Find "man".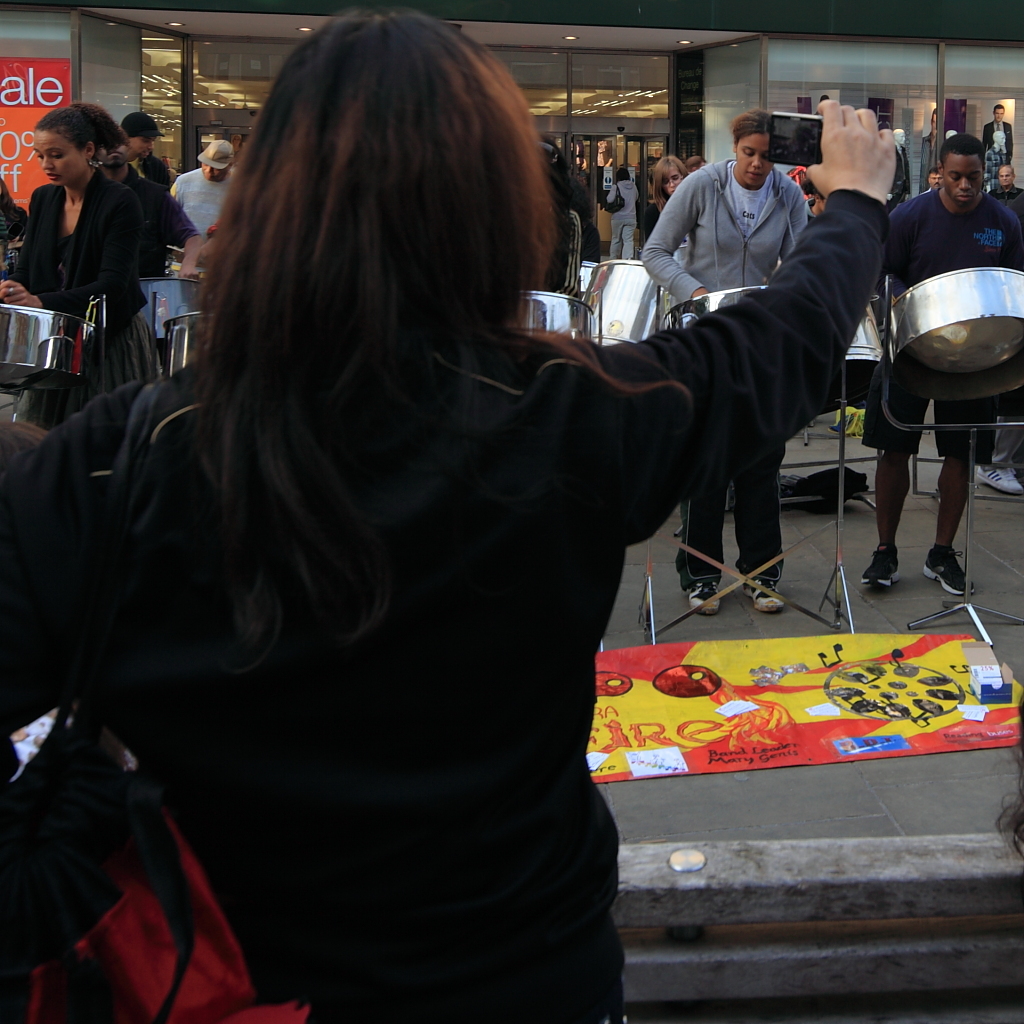
BBox(118, 111, 184, 204).
